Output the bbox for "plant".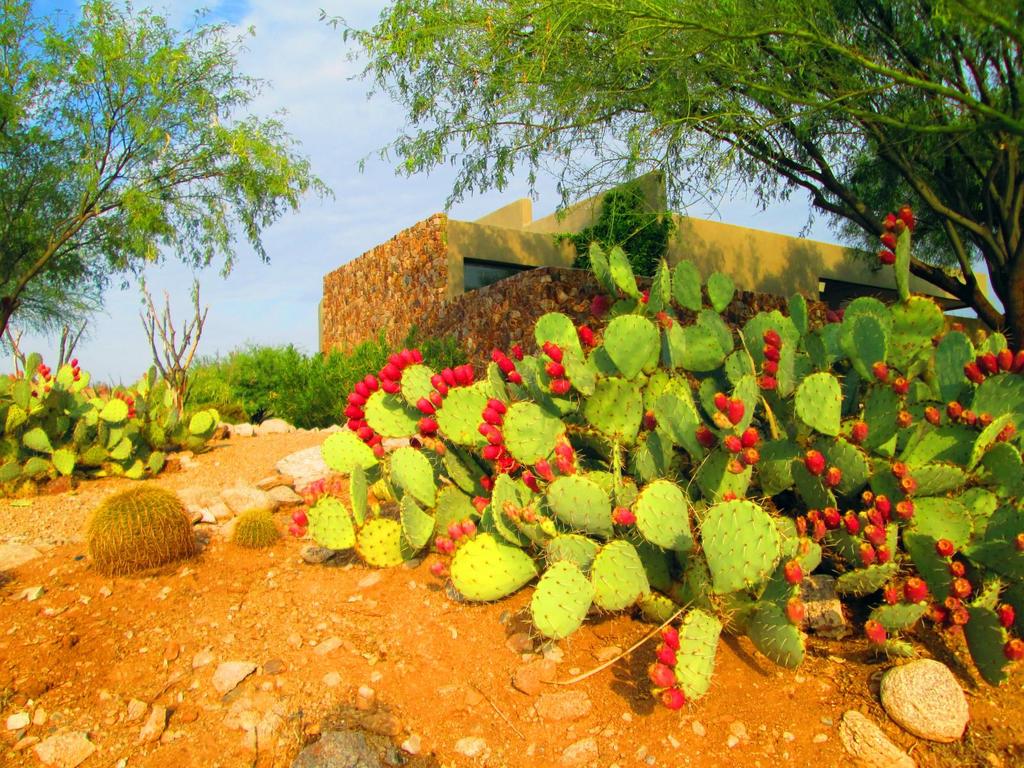
226 511 289 553.
